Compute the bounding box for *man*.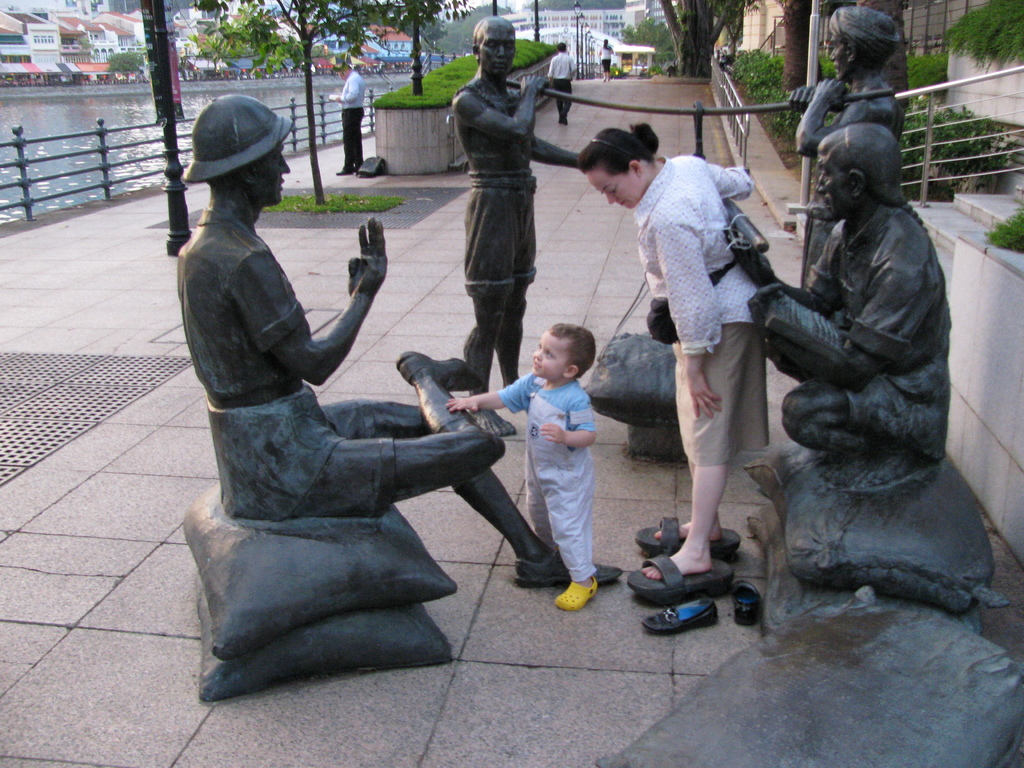
detection(785, 4, 906, 292).
